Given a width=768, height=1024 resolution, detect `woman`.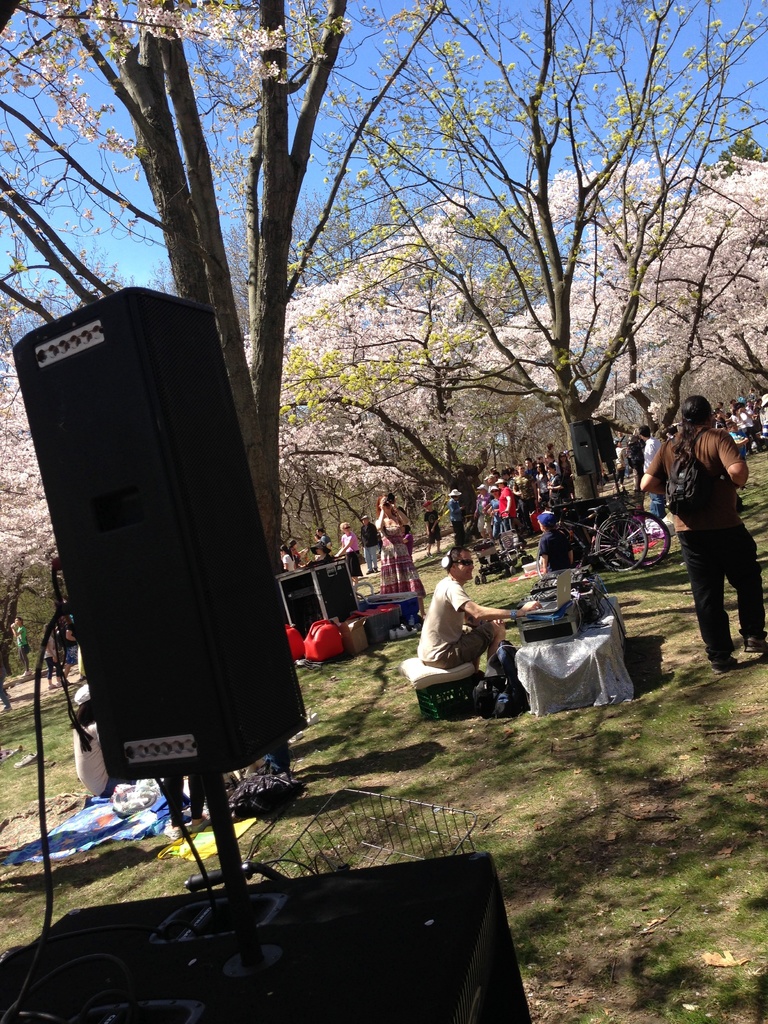
Rect(374, 493, 425, 594).
